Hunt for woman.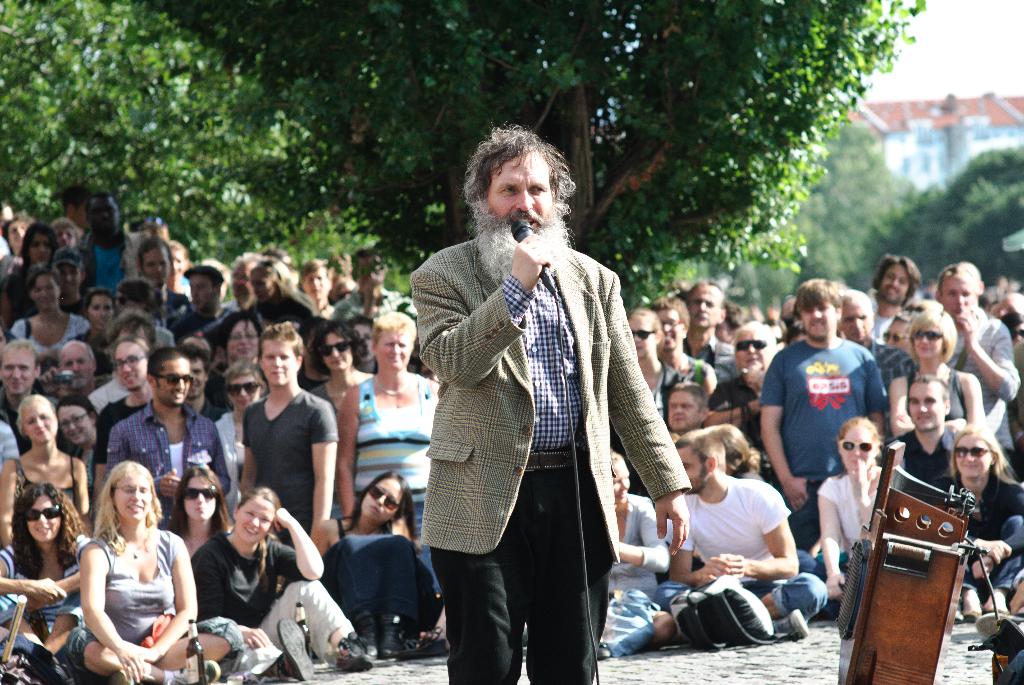
Hunted down at l=224, t=310, r=262, b=374.
